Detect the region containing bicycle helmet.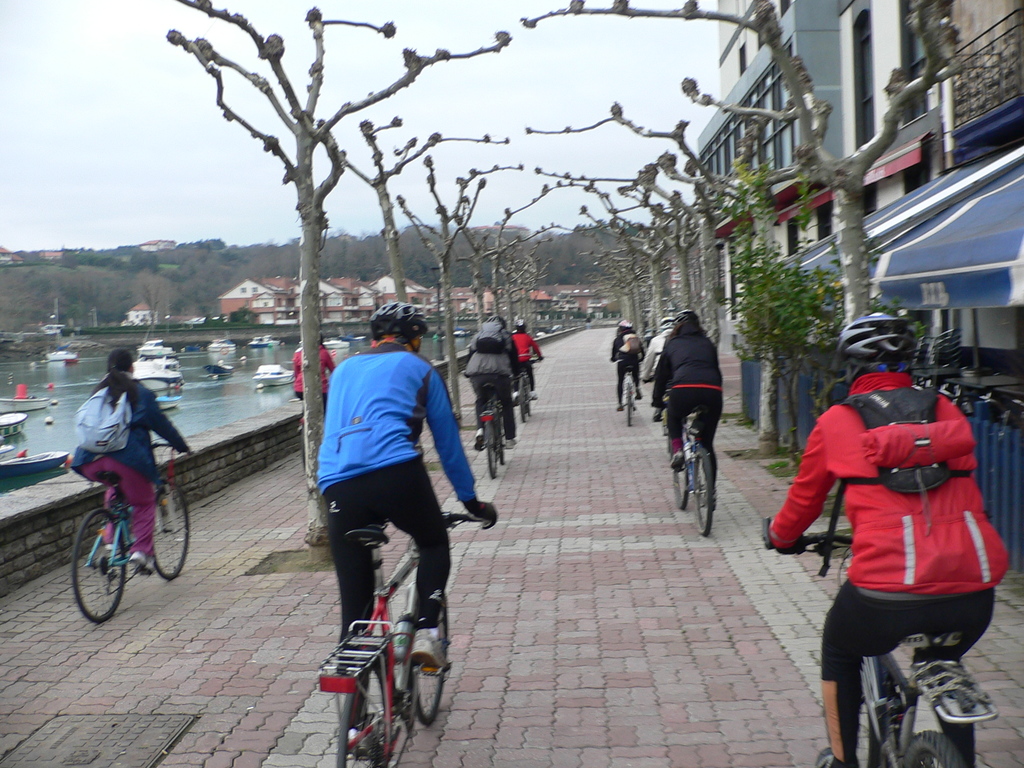
rect(836, 309, 917, 380).
